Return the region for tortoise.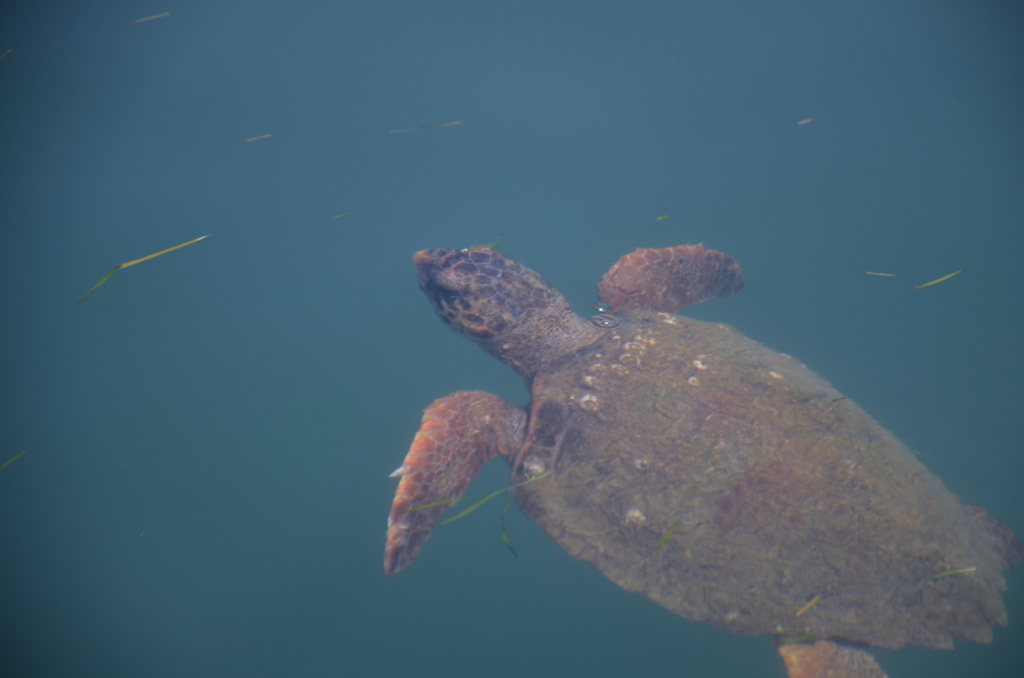
BBox(383, 239, 1023, 677).
